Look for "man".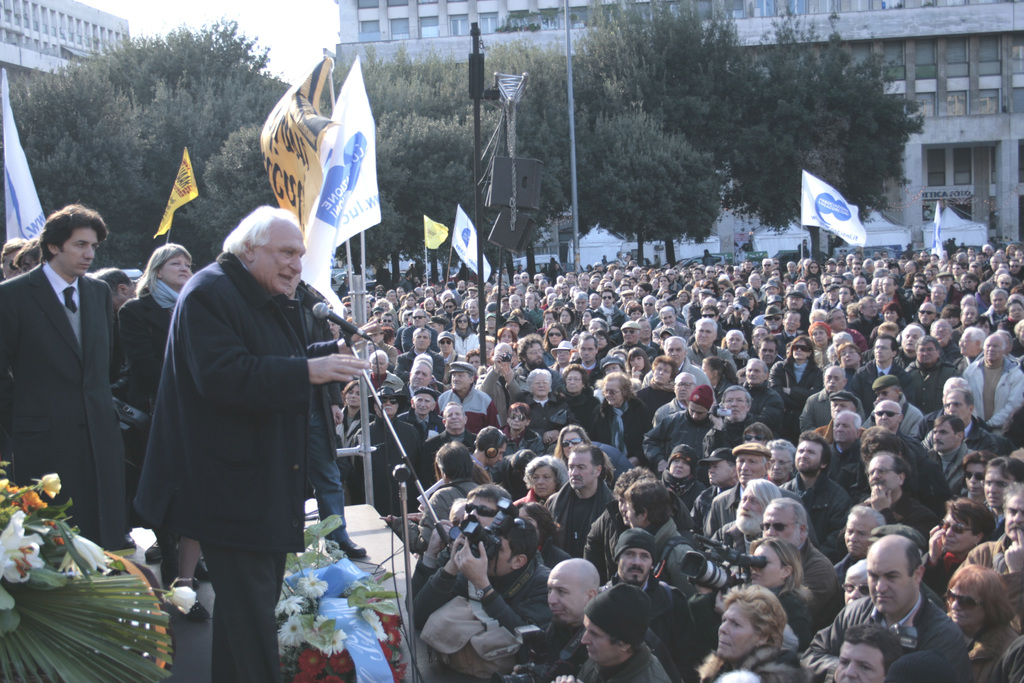
Found: box=[916, 300, 938, 322].
